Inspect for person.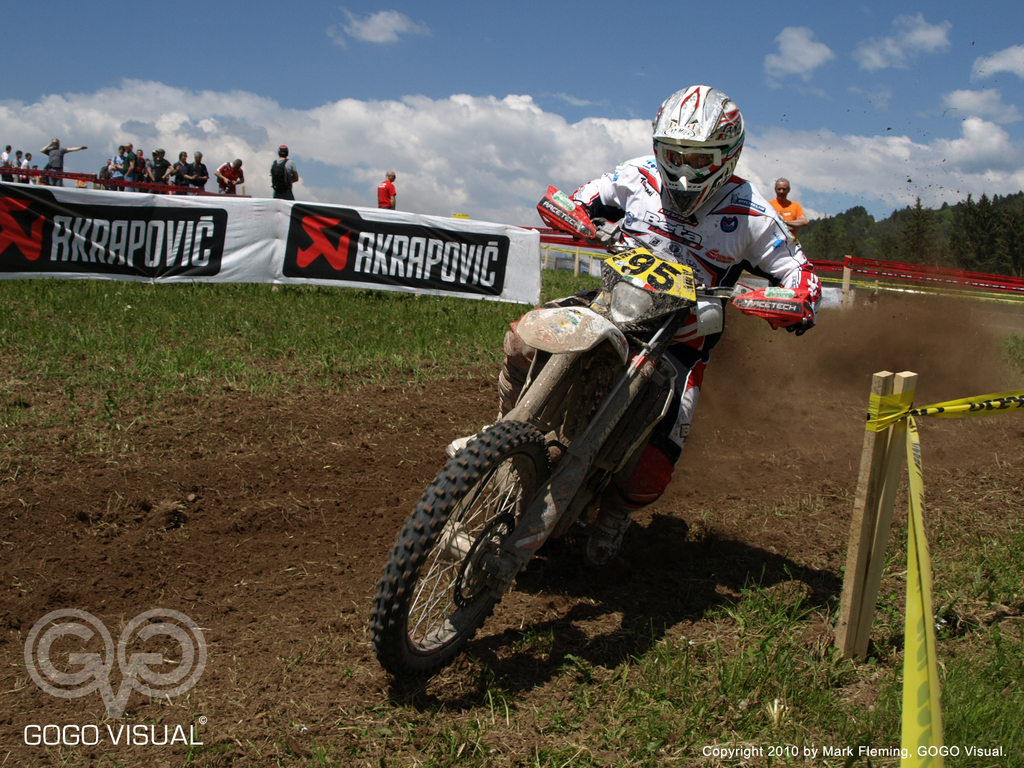
Inspection: (14,148,20,180).
